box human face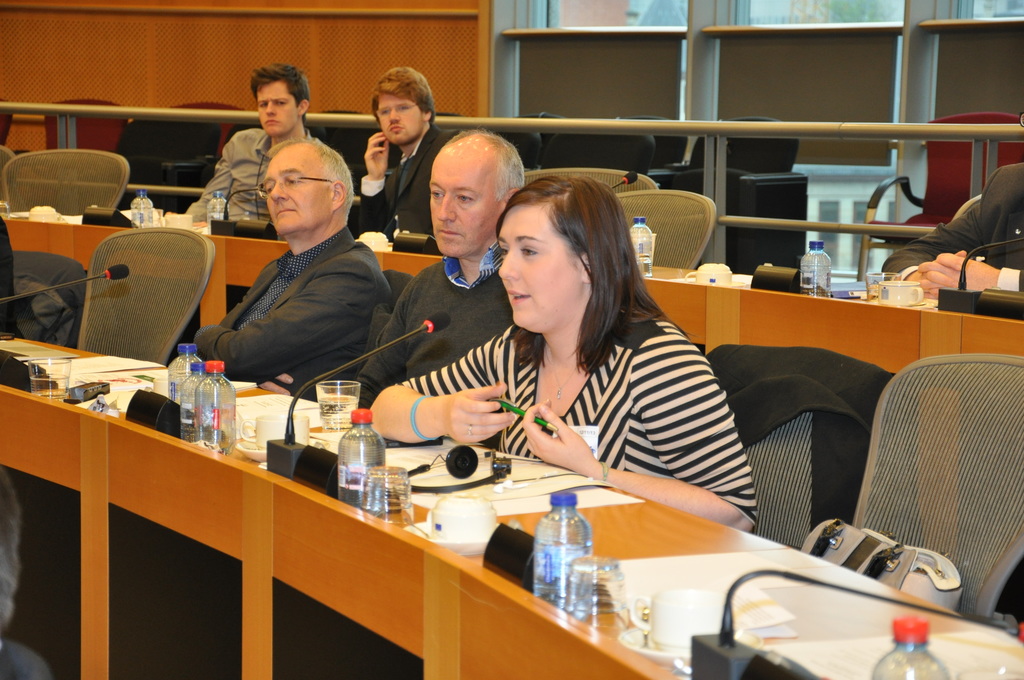
rect(429, 161, 497, 252)
